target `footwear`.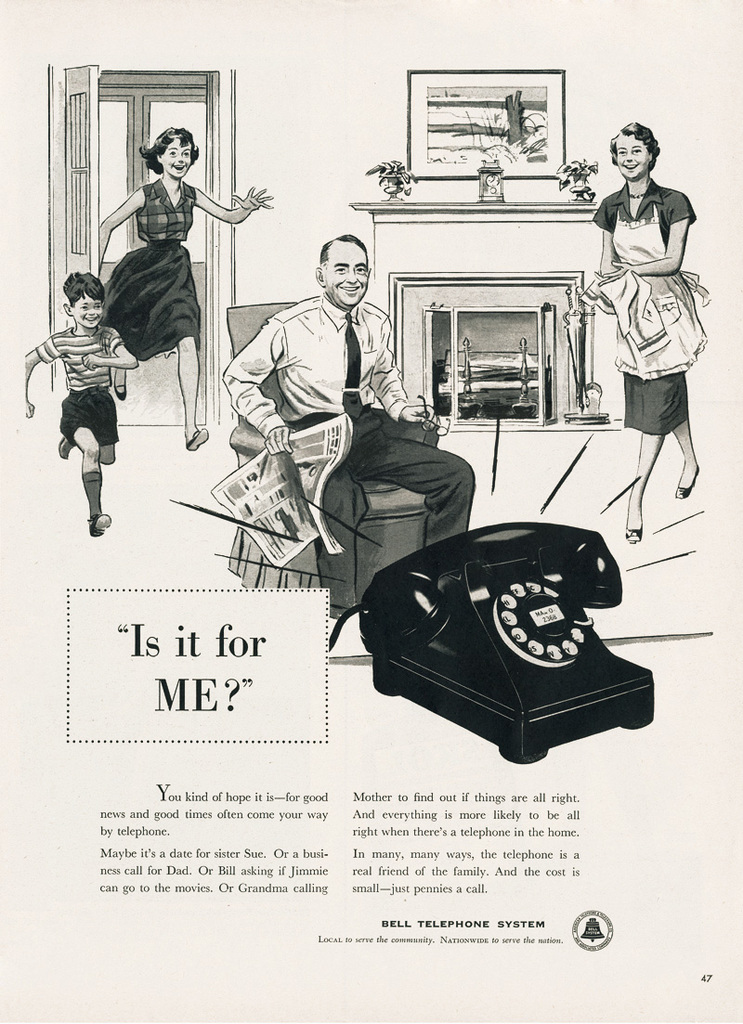
Target region: [85,512,107,538].
